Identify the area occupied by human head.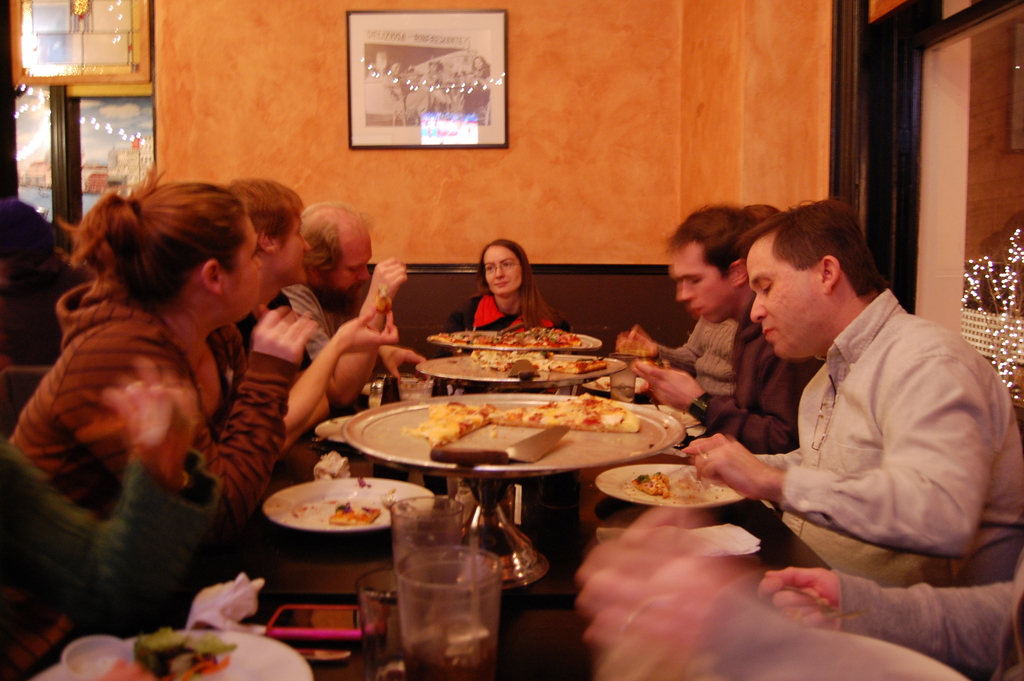
Area: detection(301, 198, 374, 314).
